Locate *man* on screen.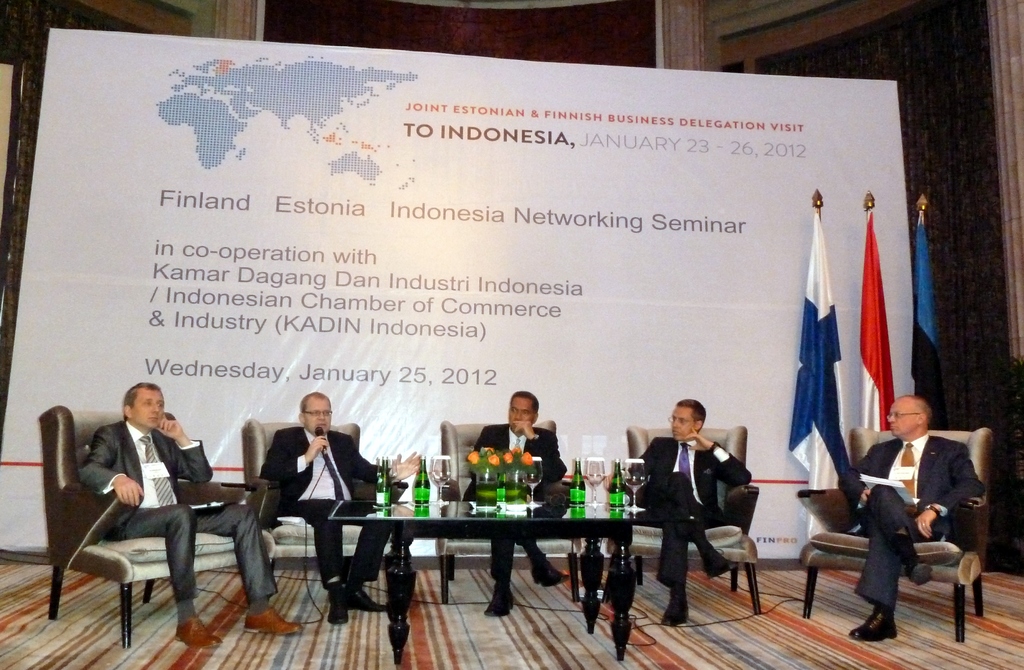
On screen at bbox(851, 392, 980, 641).
